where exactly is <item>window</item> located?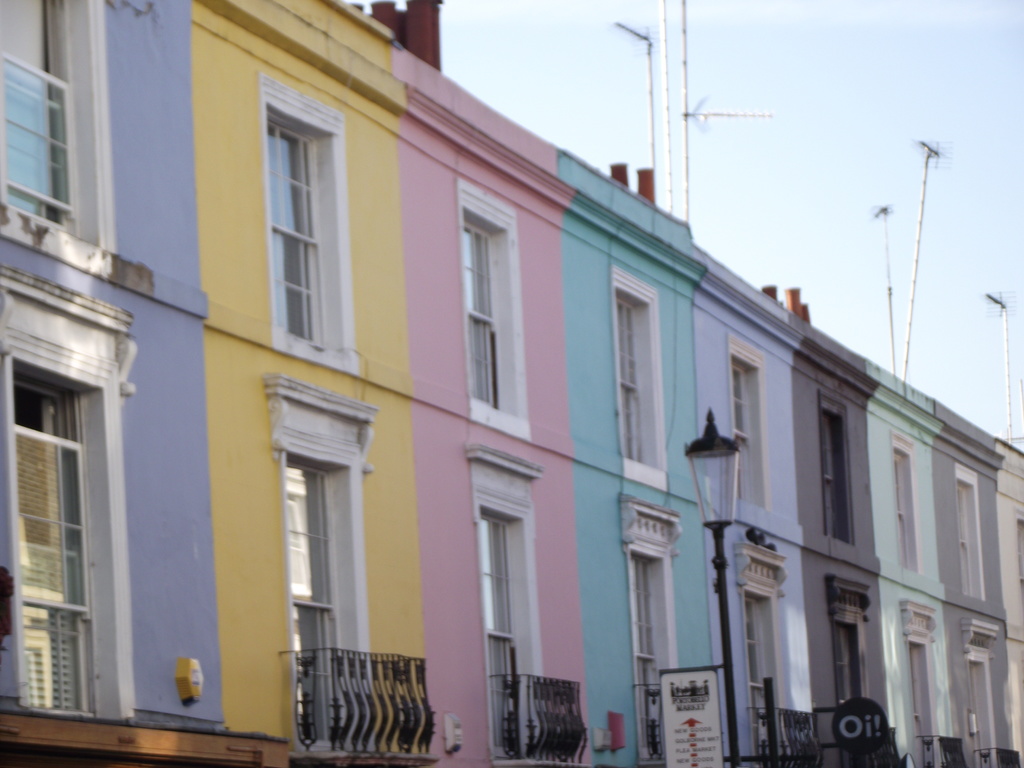
Its bounding box is locate(723, 337, 776, 507).
